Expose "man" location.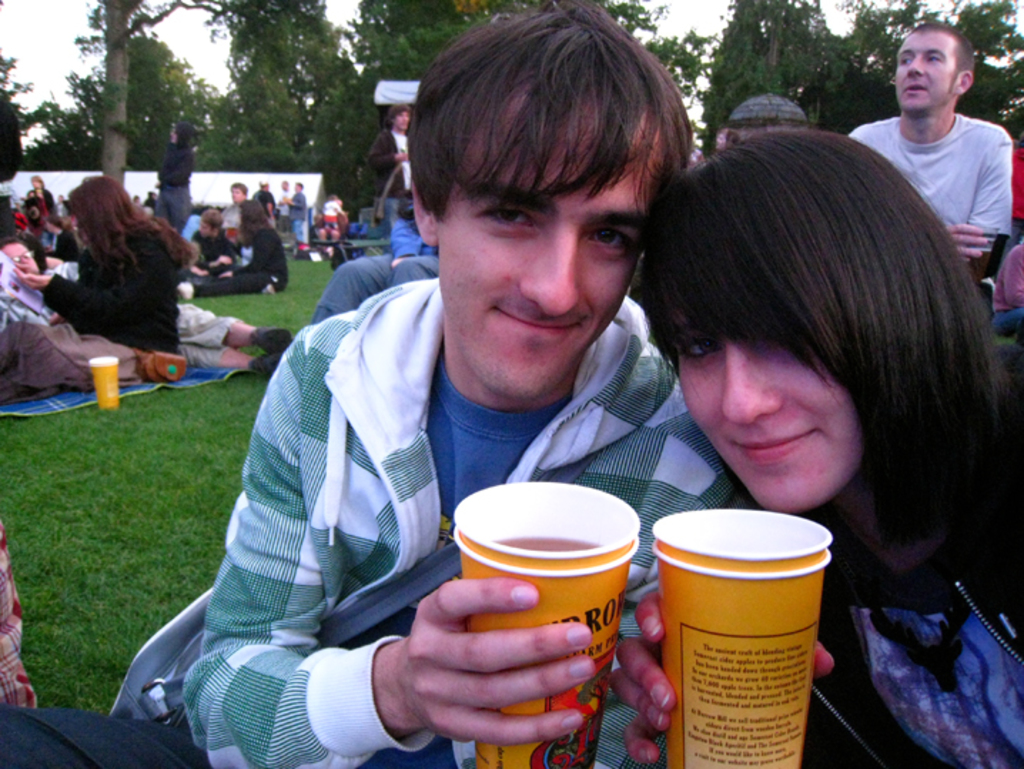
Exposed at BBox(0, 0, 753, 768).
